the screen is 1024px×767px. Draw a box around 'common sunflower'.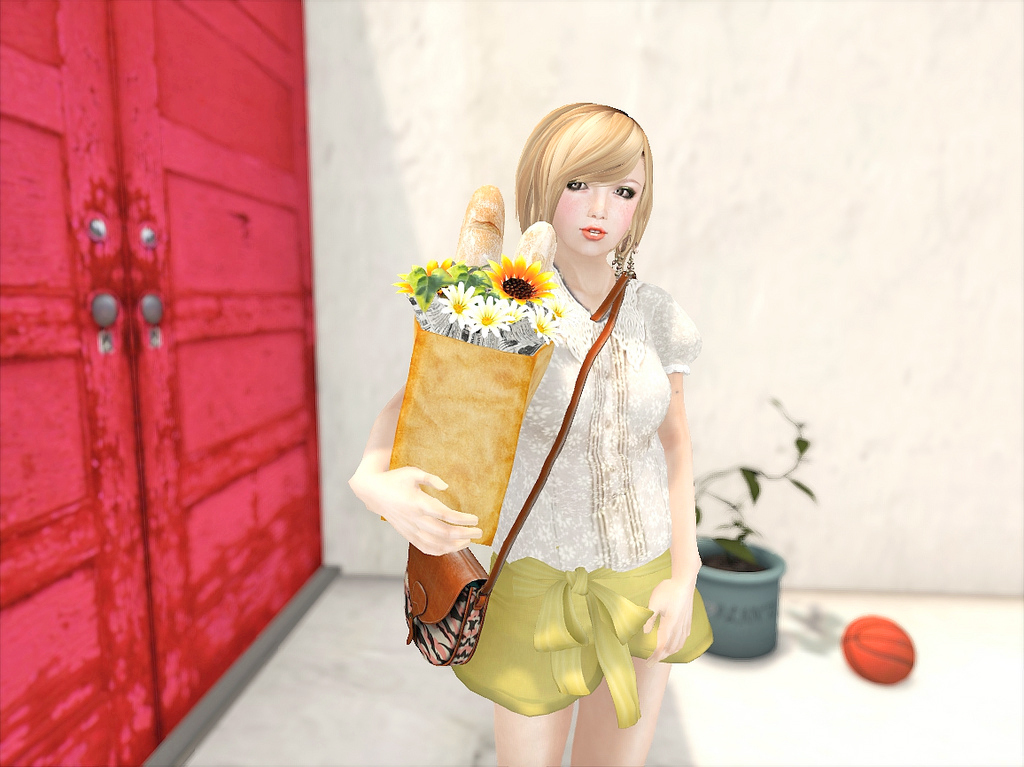
480/251/563/304.
